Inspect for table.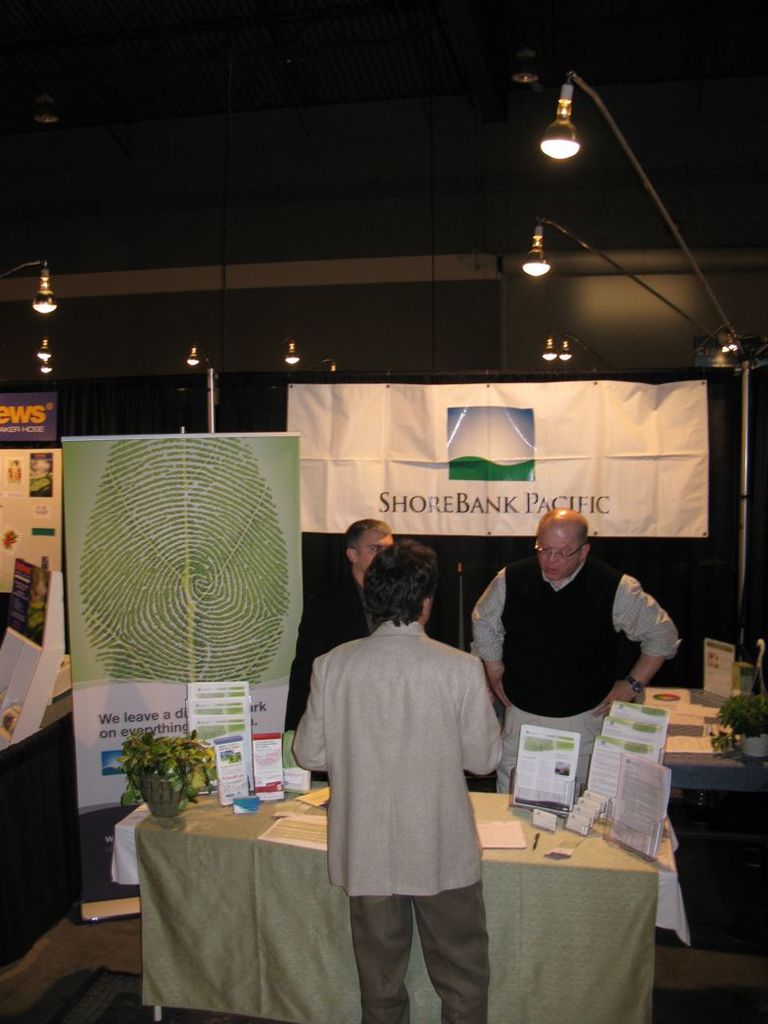
Inspection: bbox=(131, 758, 709, 1023).
